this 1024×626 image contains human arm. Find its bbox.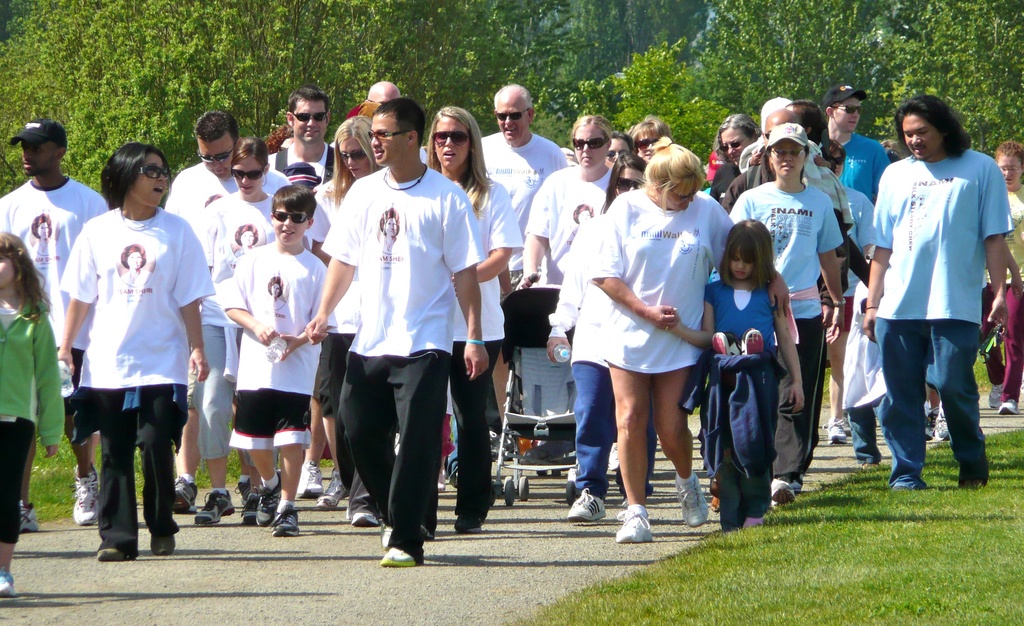
BBox(22, 310, 65, 465).
